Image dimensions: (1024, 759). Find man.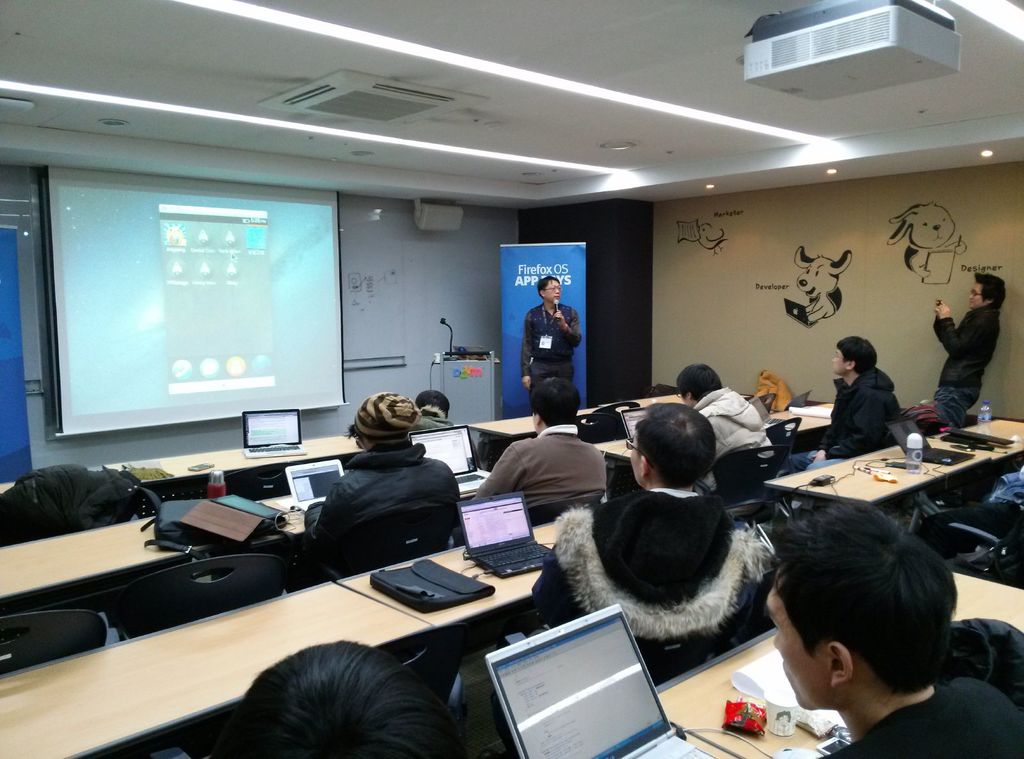
box(520, 277, 583, 413).
